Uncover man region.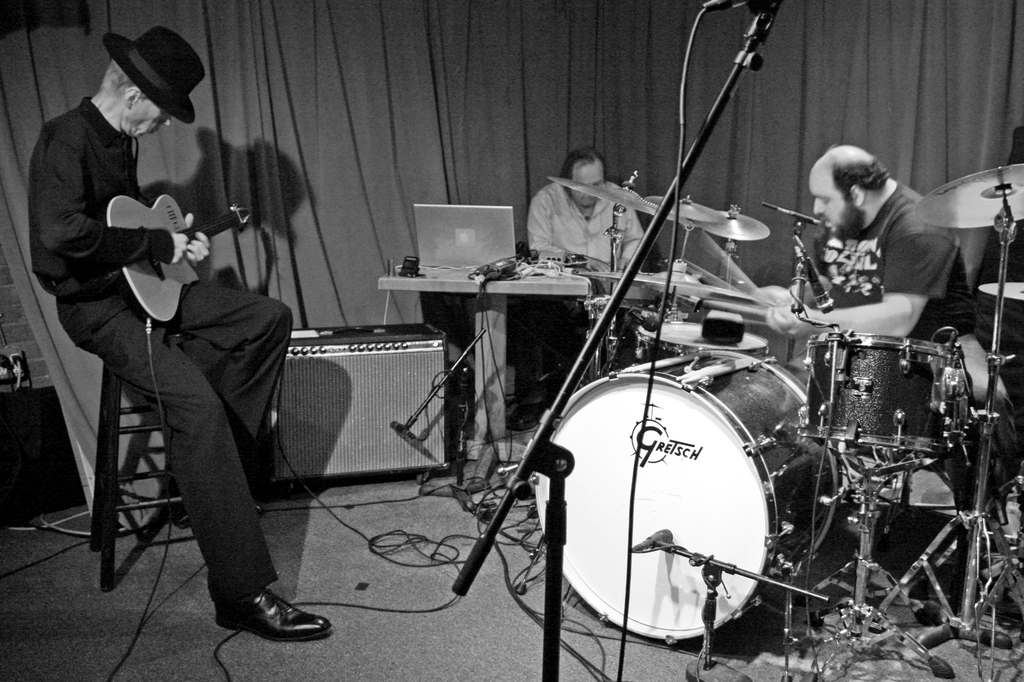
Uncovered: [left=33, top=21, right=339, bottom=644].
